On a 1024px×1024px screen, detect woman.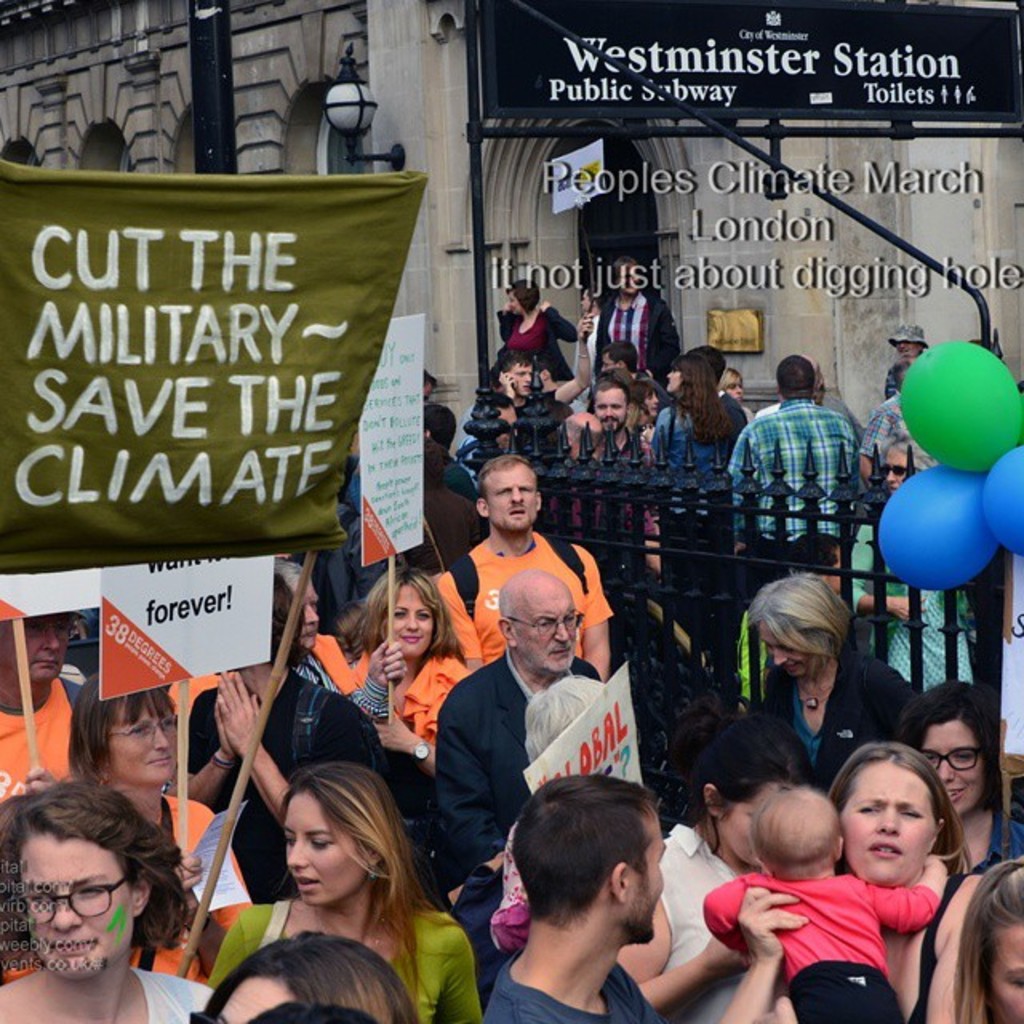
(left=742, top=570, right=918, bottom=771).
